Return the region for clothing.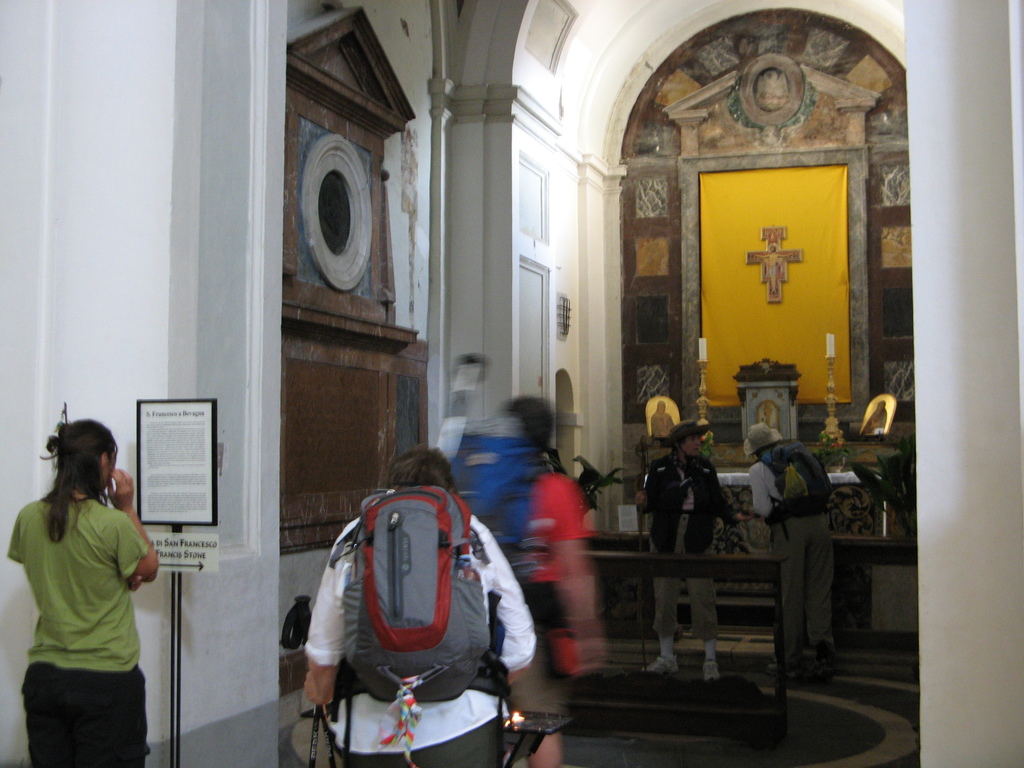
<region>766, 260, 781, 277</region>.
